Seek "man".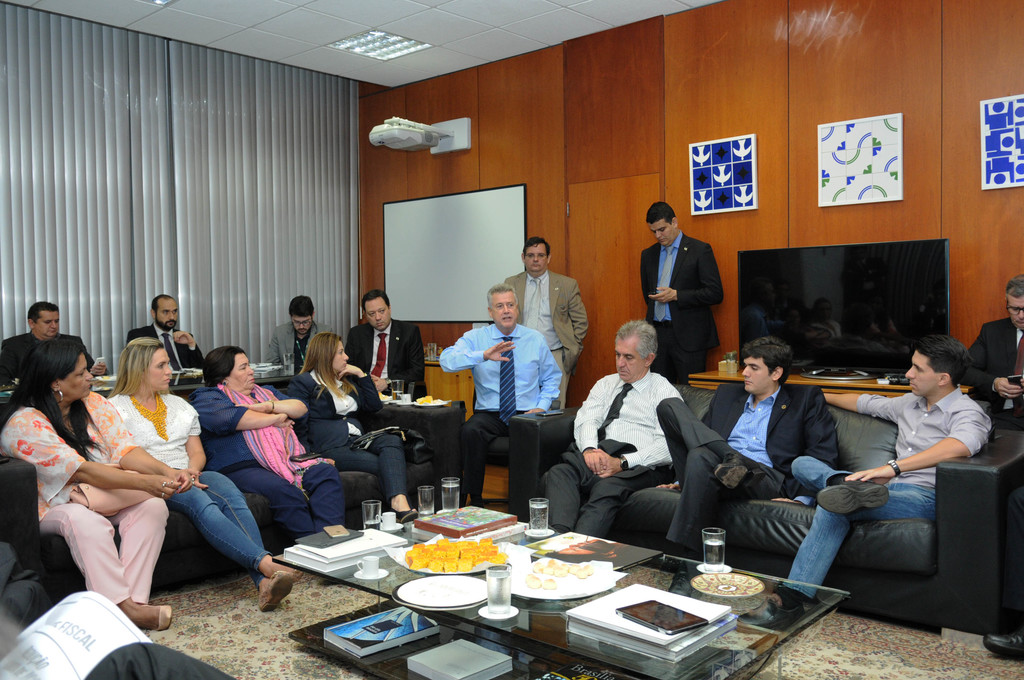
pyautogui.locateOnScreen(640, 207, 735, 374).
